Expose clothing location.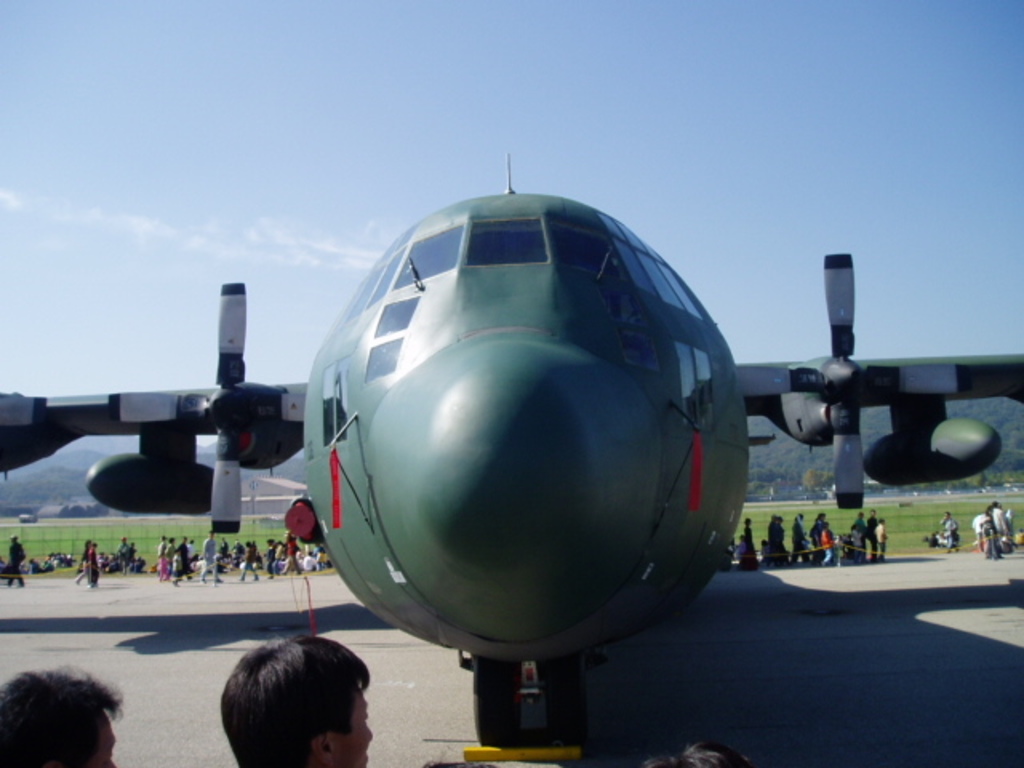
Exposed at 174, 544, 190, 573.
